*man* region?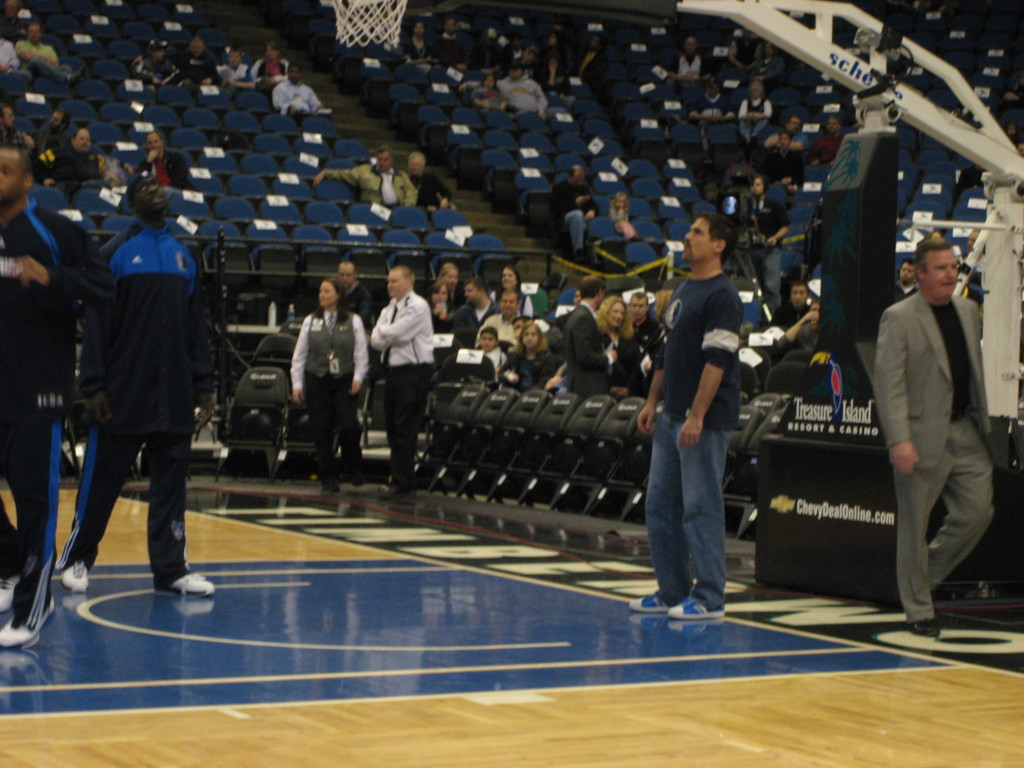
369:266:432:493
